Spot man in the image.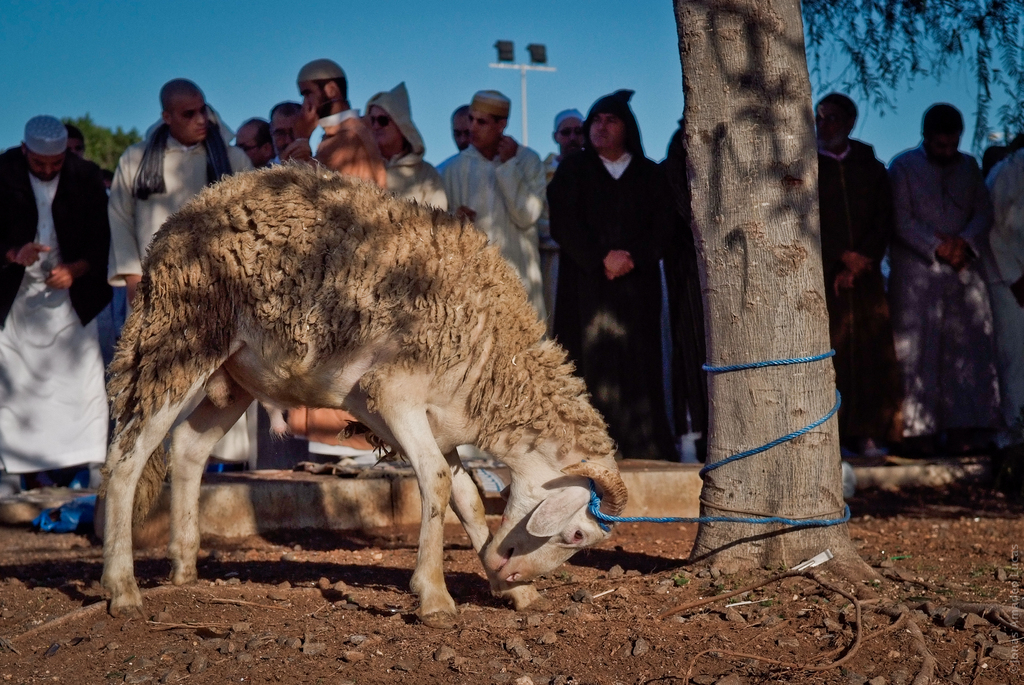
man found at l=449, t=99, r=471, b=150.
